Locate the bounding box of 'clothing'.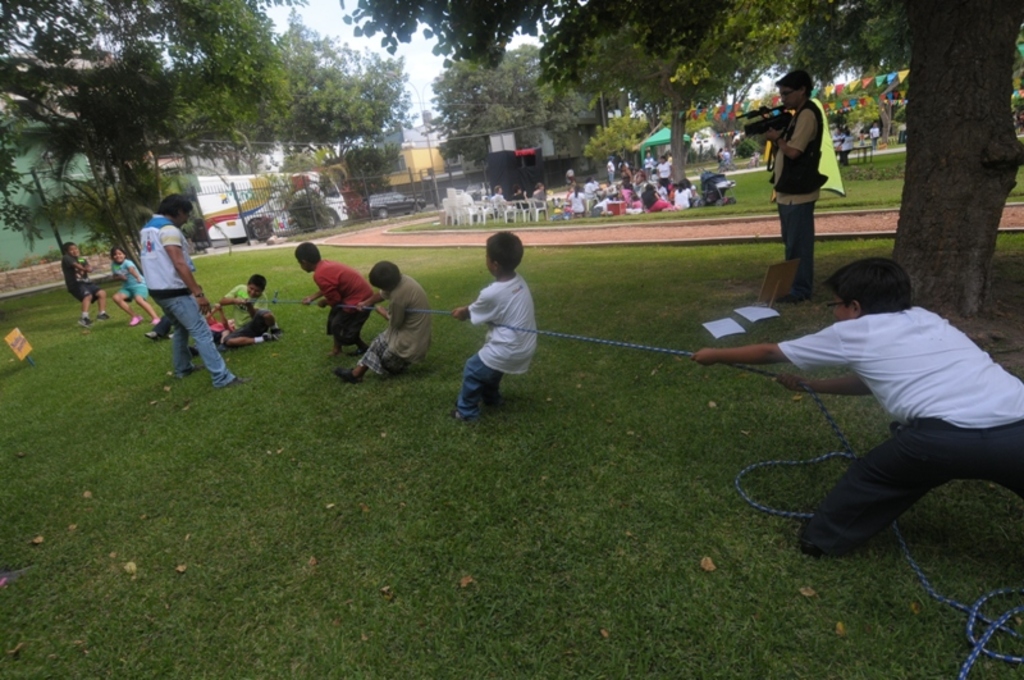
Bounding box: box(768, 95, 826, 300).
